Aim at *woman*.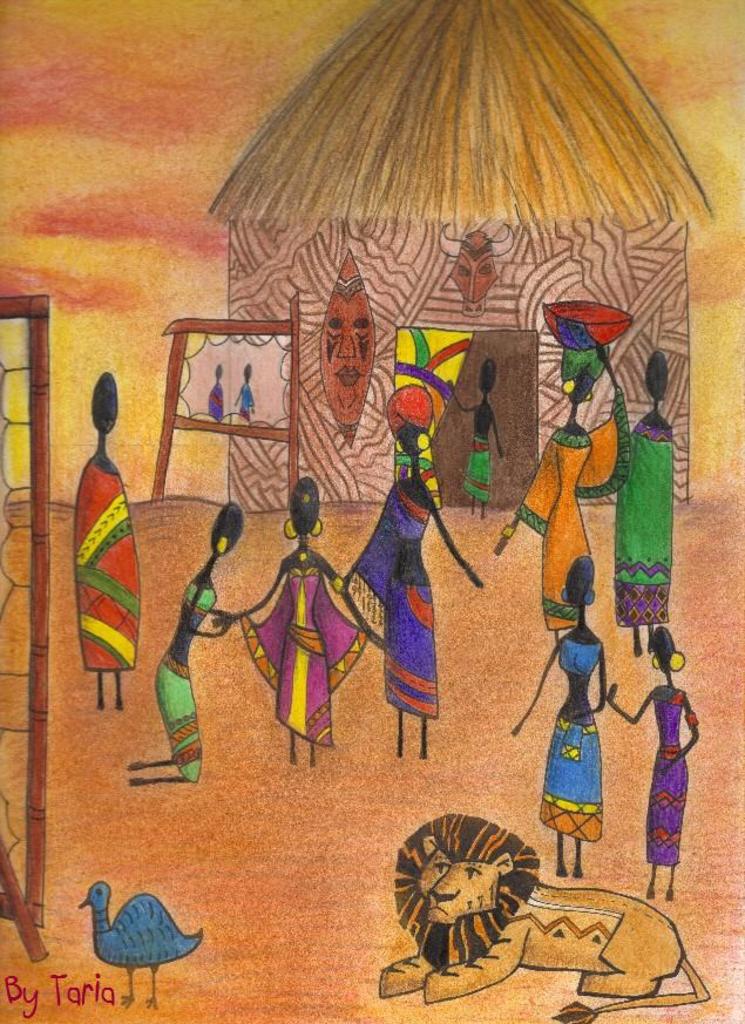
Aimed at Rect(113, 497, 238, 791).
